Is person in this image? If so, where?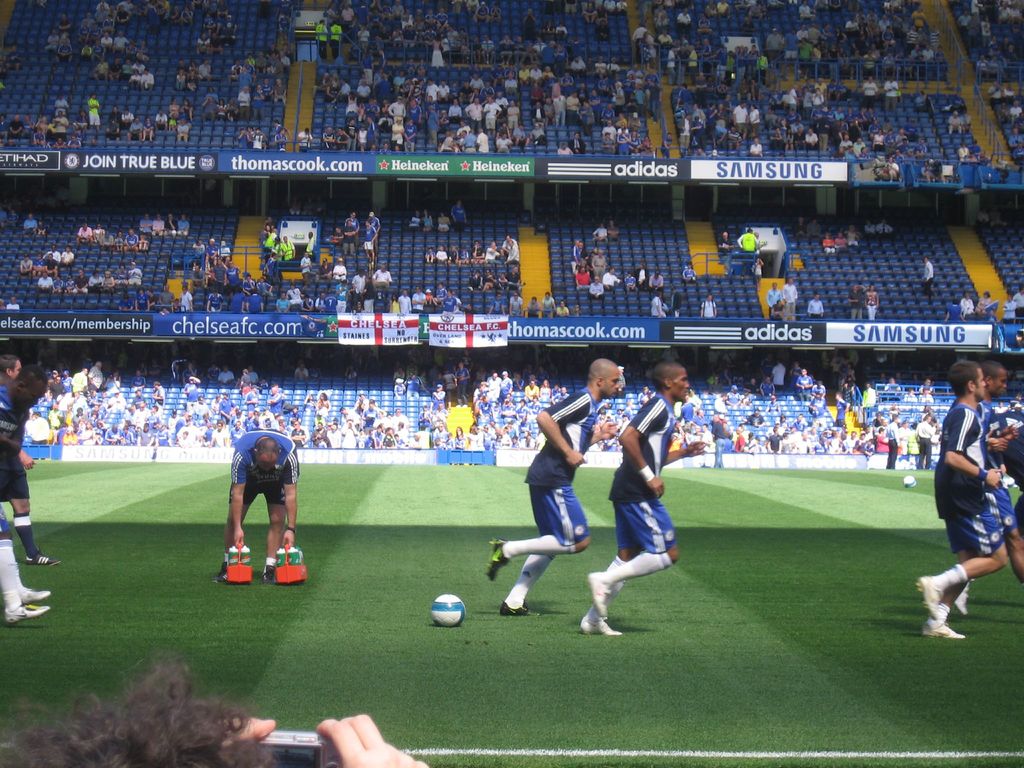
Yes, at Rect(679, 261, 692, 286).
